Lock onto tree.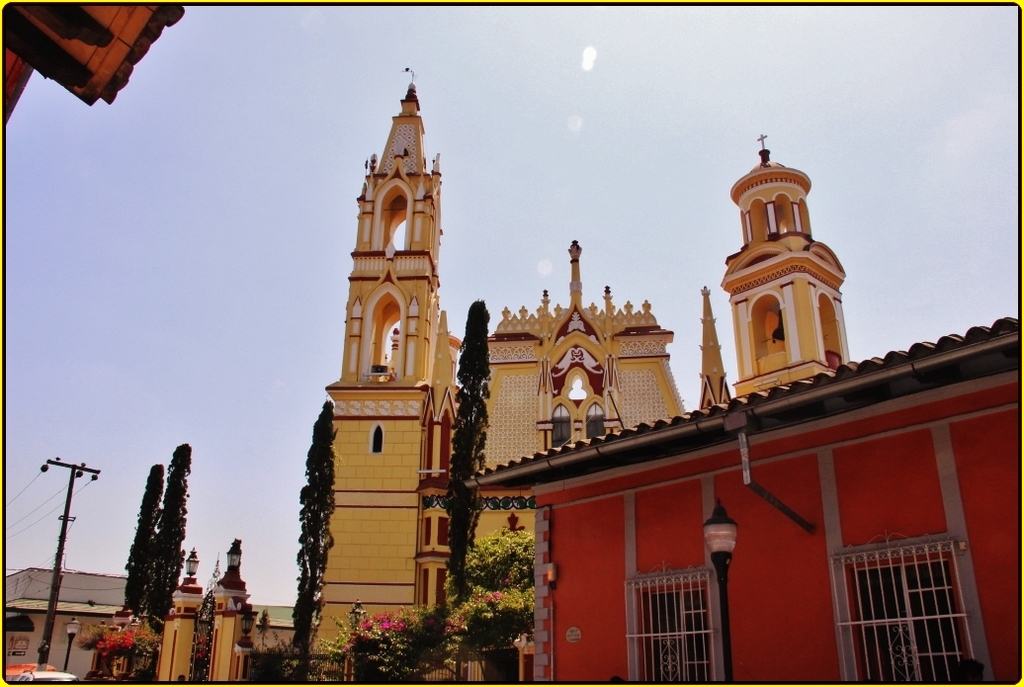
Locked: bbox(137, 442, 193, 626).
